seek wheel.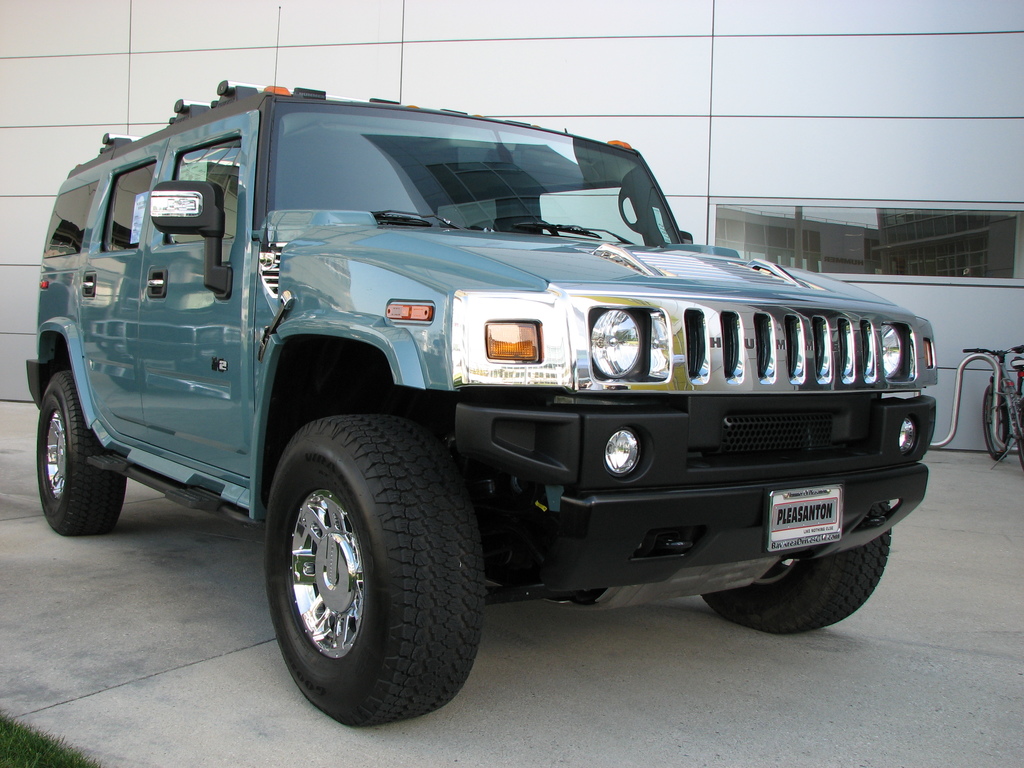
detection(35, 369, 127, 534).
